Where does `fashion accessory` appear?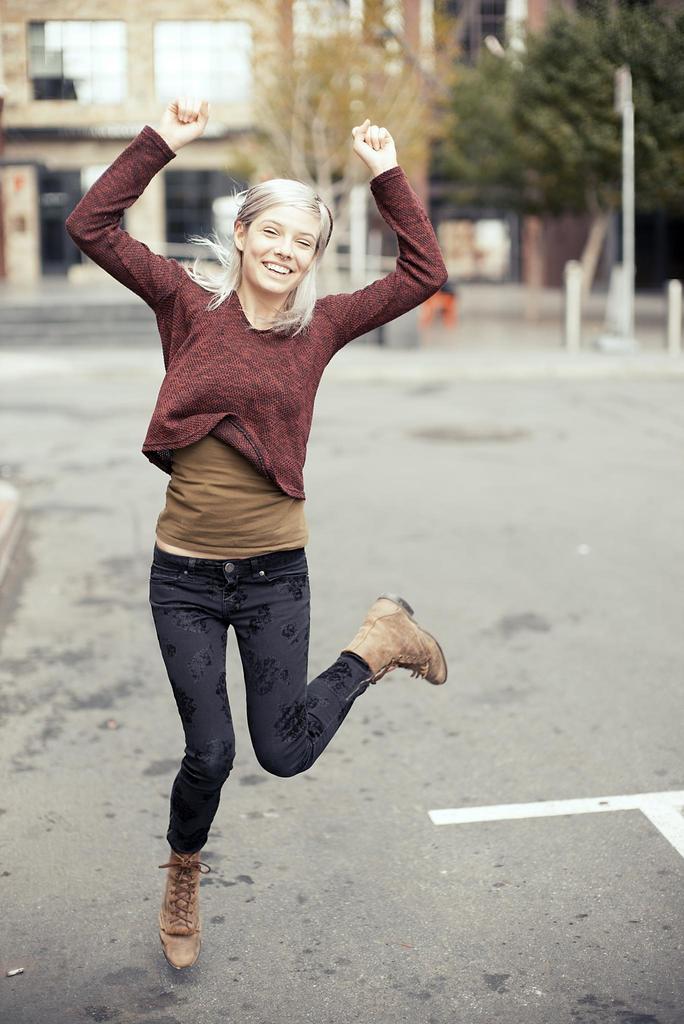
Appears at 343:591:450:687.
